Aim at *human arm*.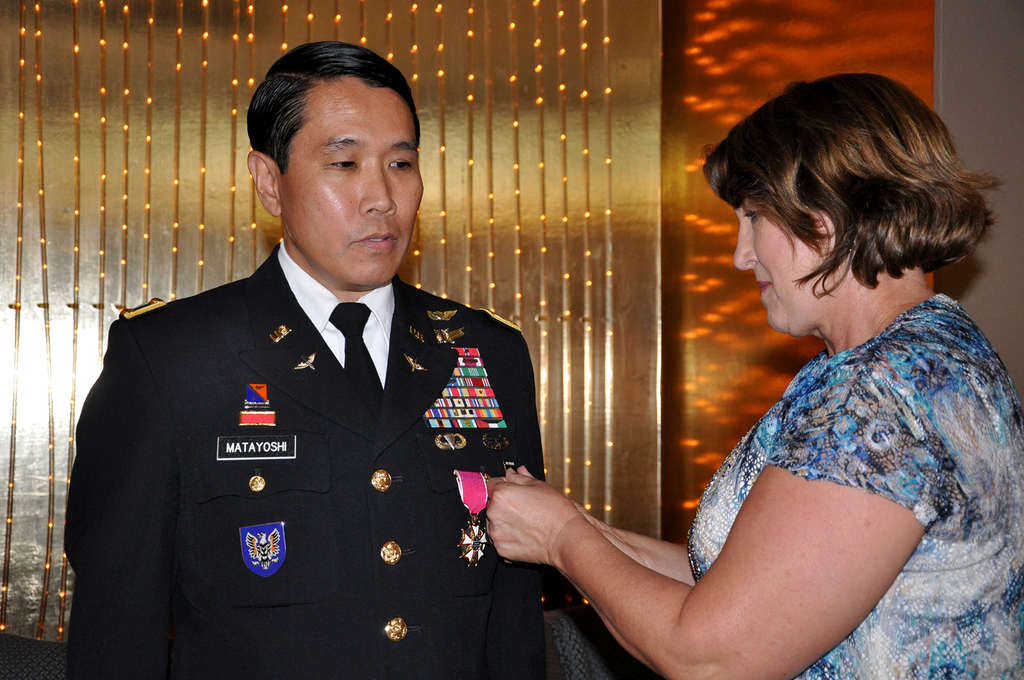
Aimed at BBox(58, 318, 177, 679).
